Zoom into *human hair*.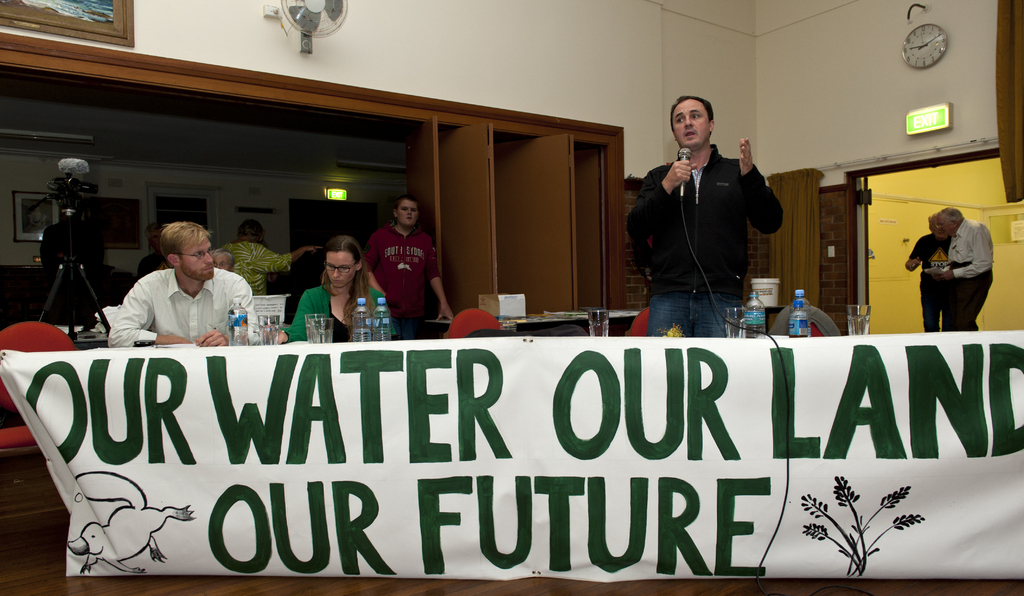
Zoom target: [left=939, top=208, right=961, bottom=220].
